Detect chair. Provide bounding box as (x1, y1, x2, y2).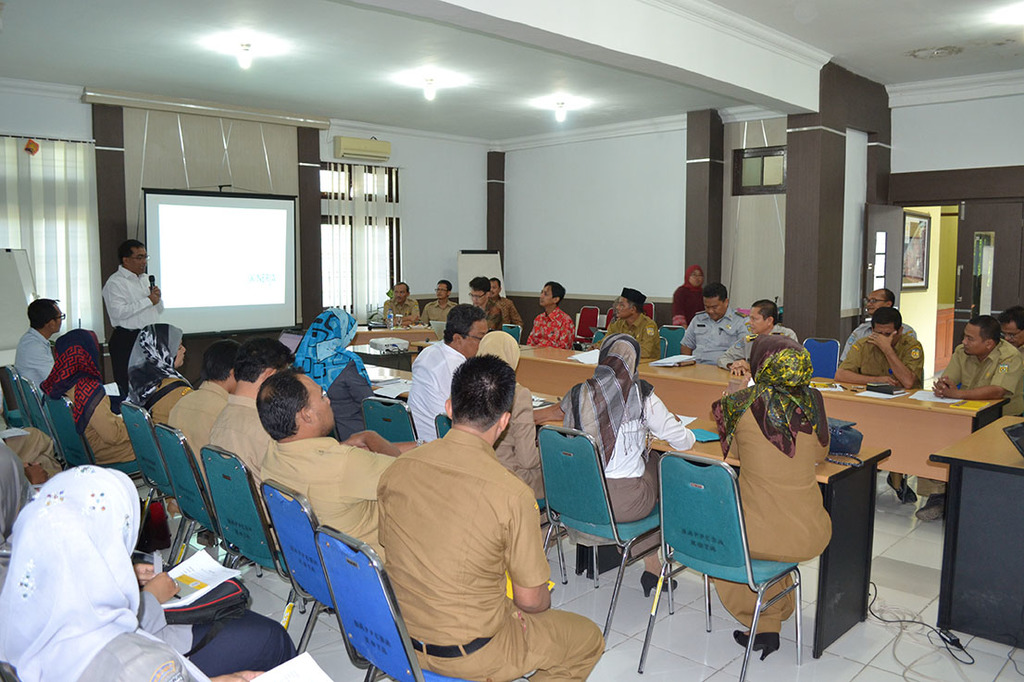
(802, 334, 842, 378).
